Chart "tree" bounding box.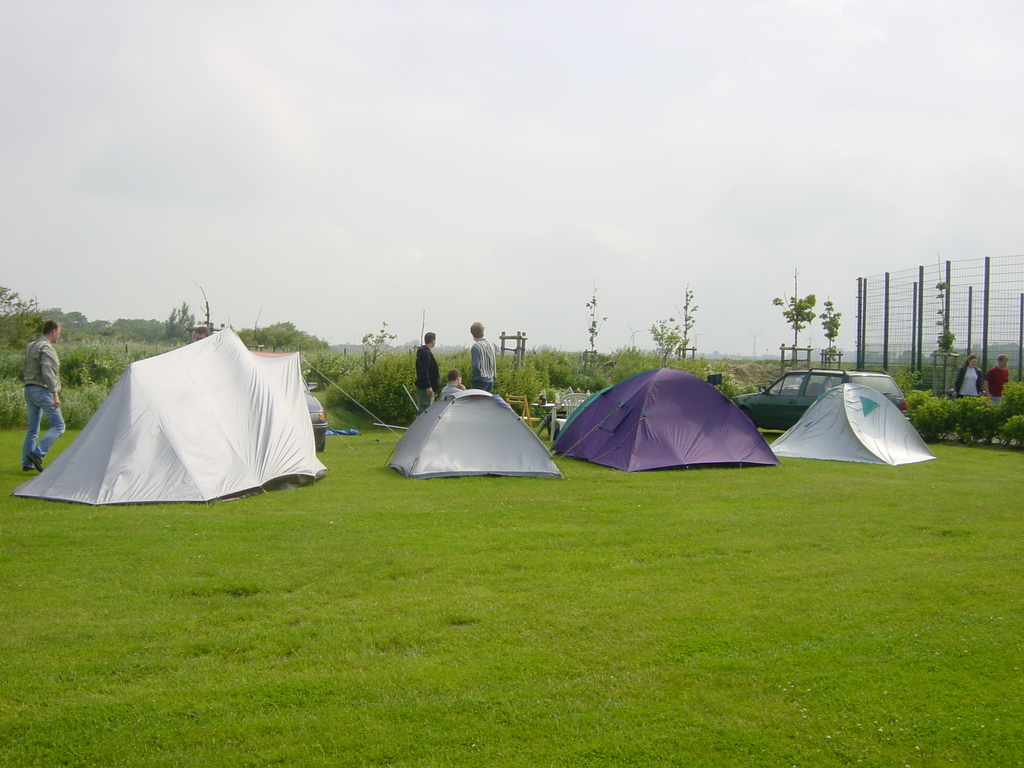
Charted: box(352, 318, 397, 376).
